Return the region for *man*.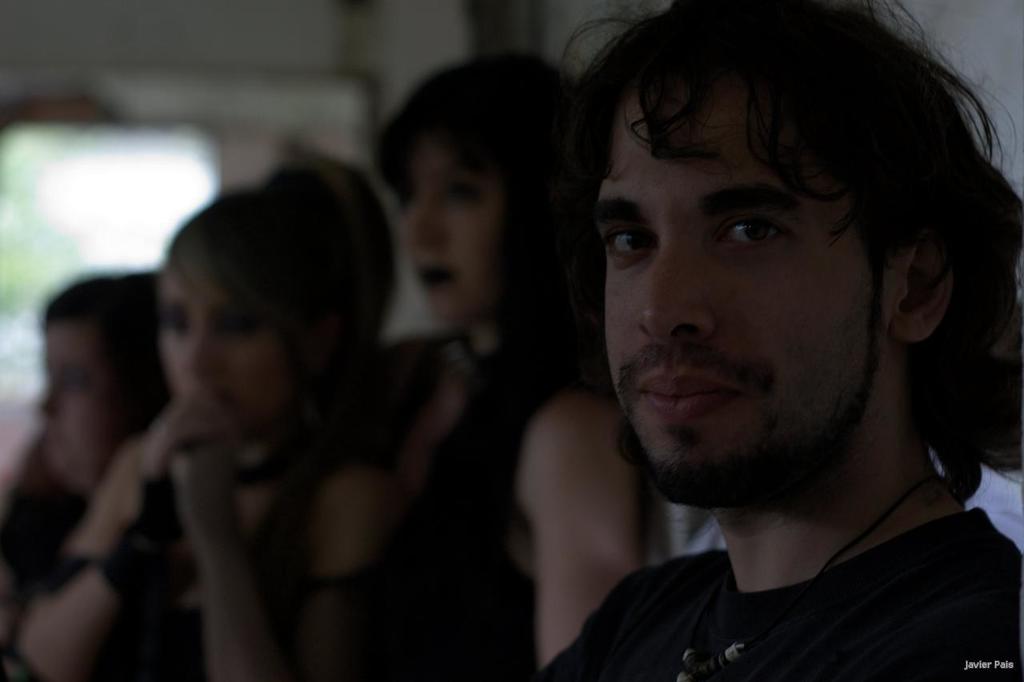
512:0:1023:681.
